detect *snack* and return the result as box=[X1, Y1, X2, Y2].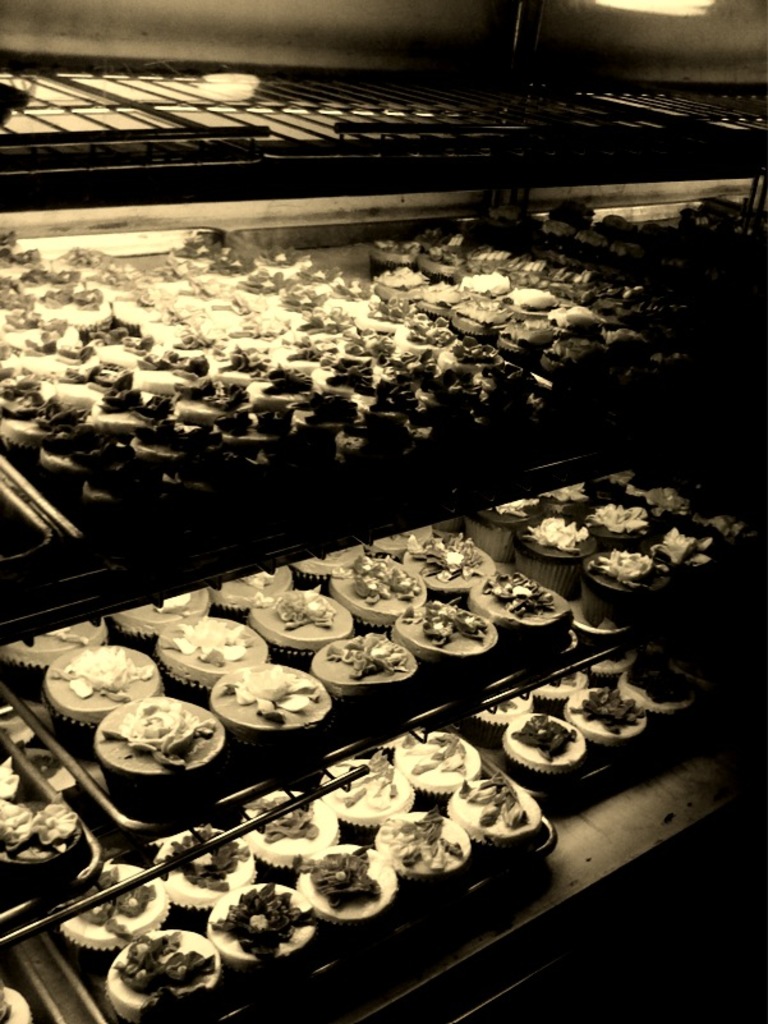
box=[254, 791, 350, 859].
